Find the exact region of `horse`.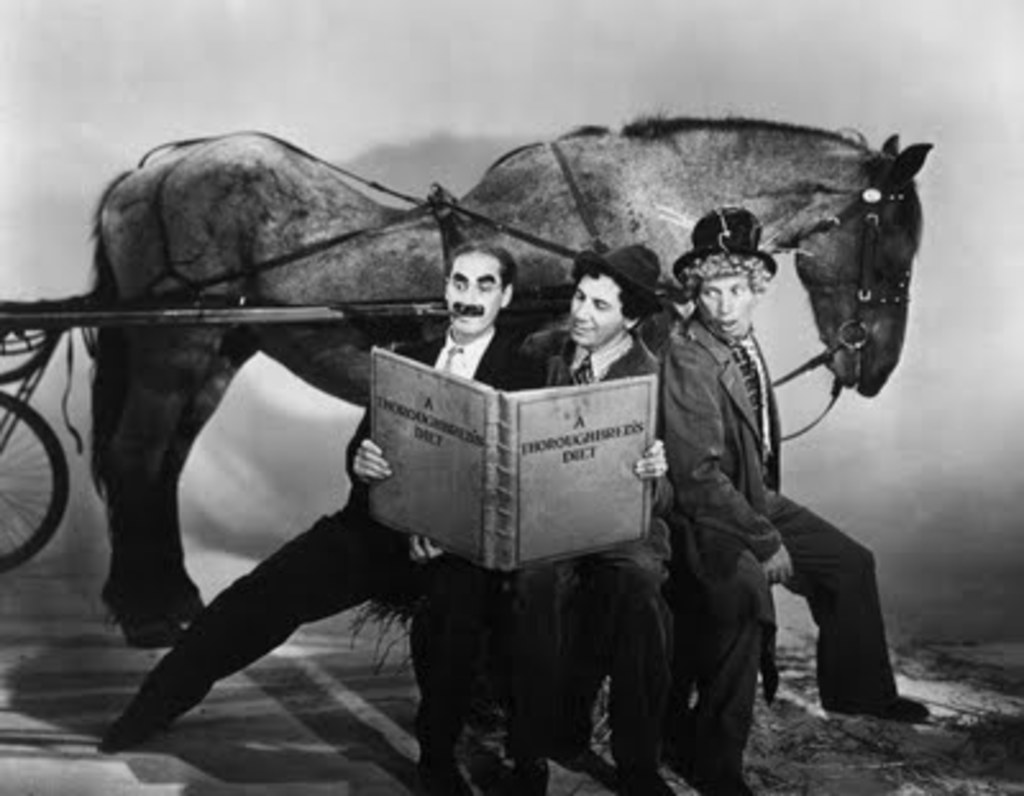
Exact region: BBox(97, 110, 937, 645).
